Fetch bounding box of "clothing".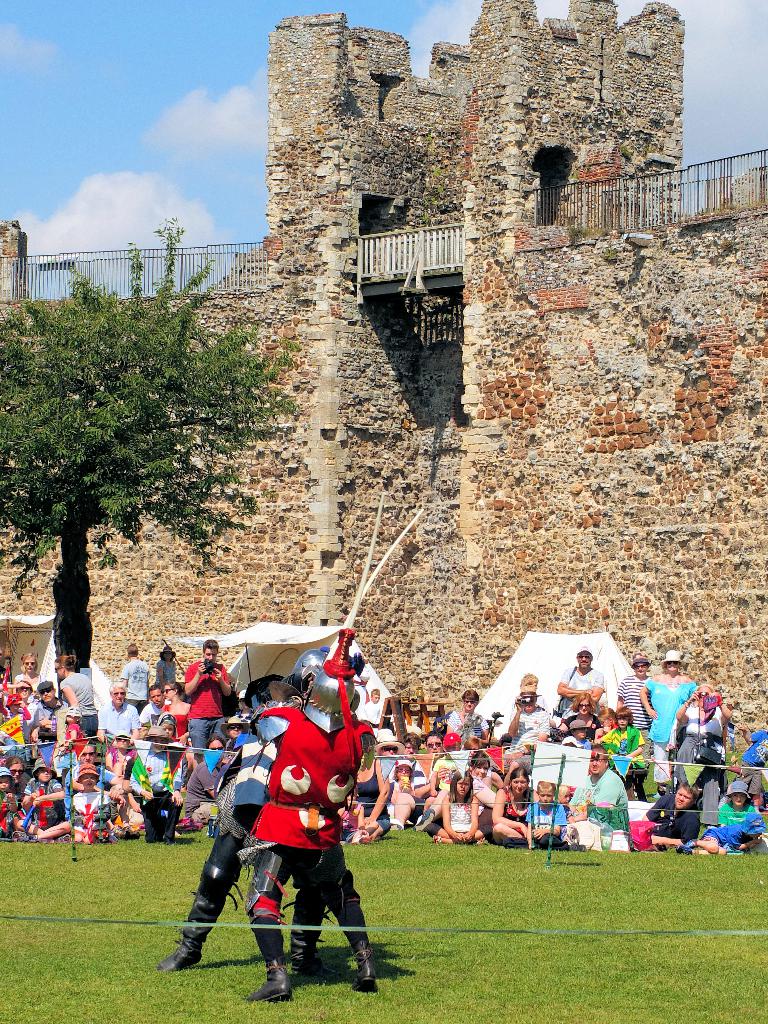
Bbox: locate(441, 744, 473, 774).
